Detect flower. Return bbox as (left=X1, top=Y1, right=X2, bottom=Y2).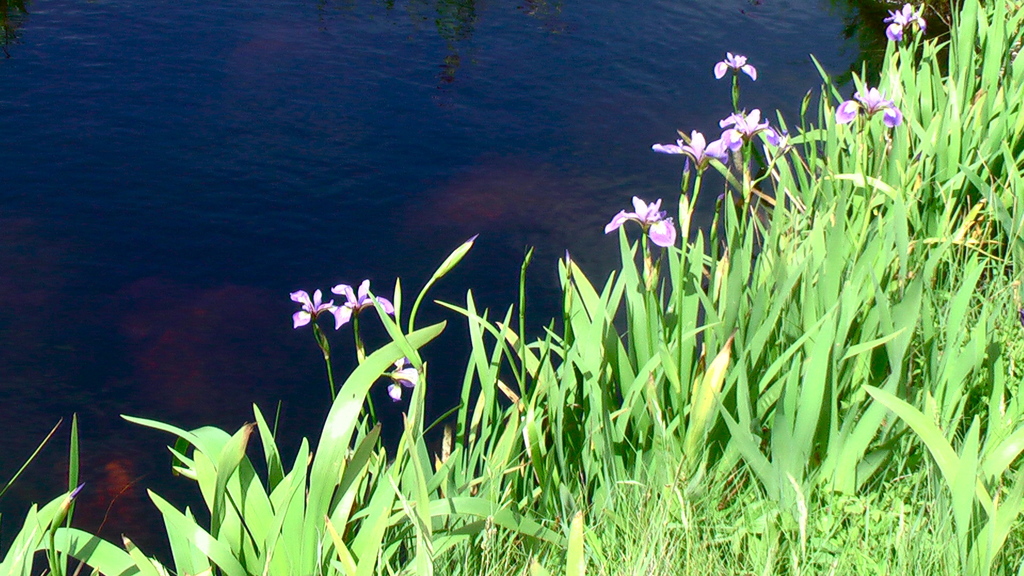
(left=330, top=276, right=388, bottom=328).
